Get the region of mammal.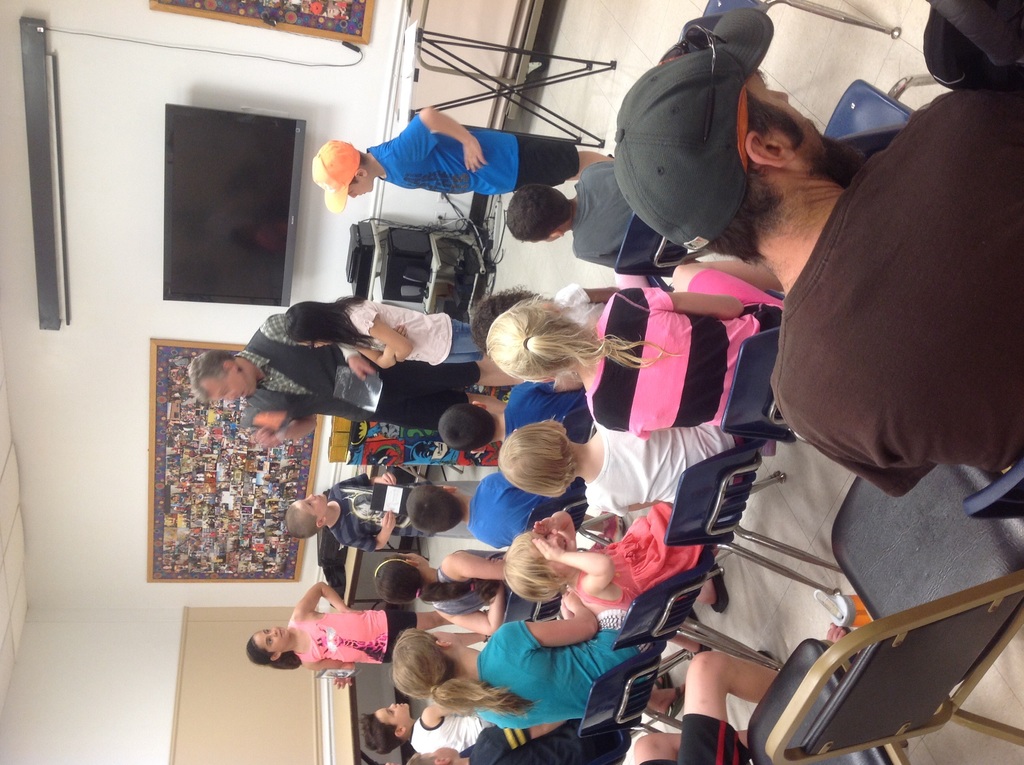
bbox=(244, 583, 453, 693).
